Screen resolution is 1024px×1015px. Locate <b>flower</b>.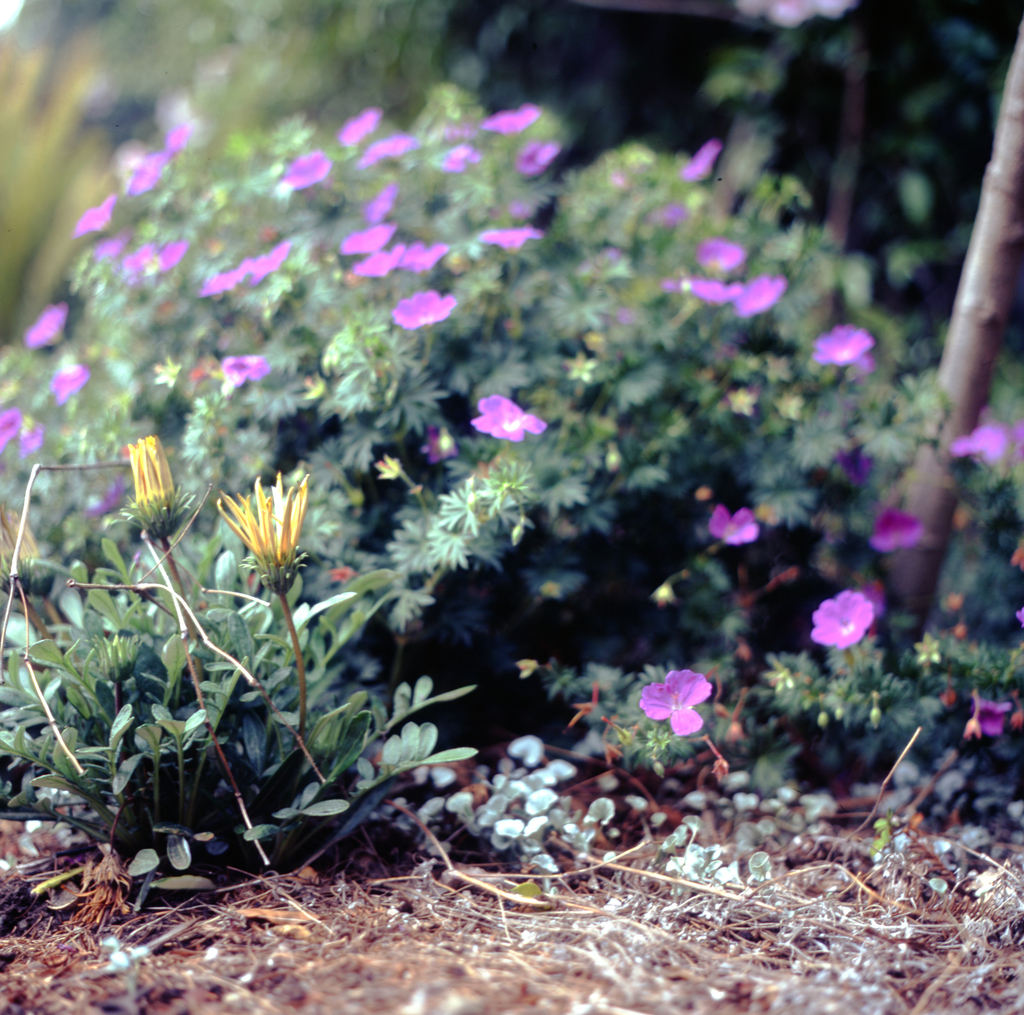
x1=639 y1=668 x2=717 y2=737.
